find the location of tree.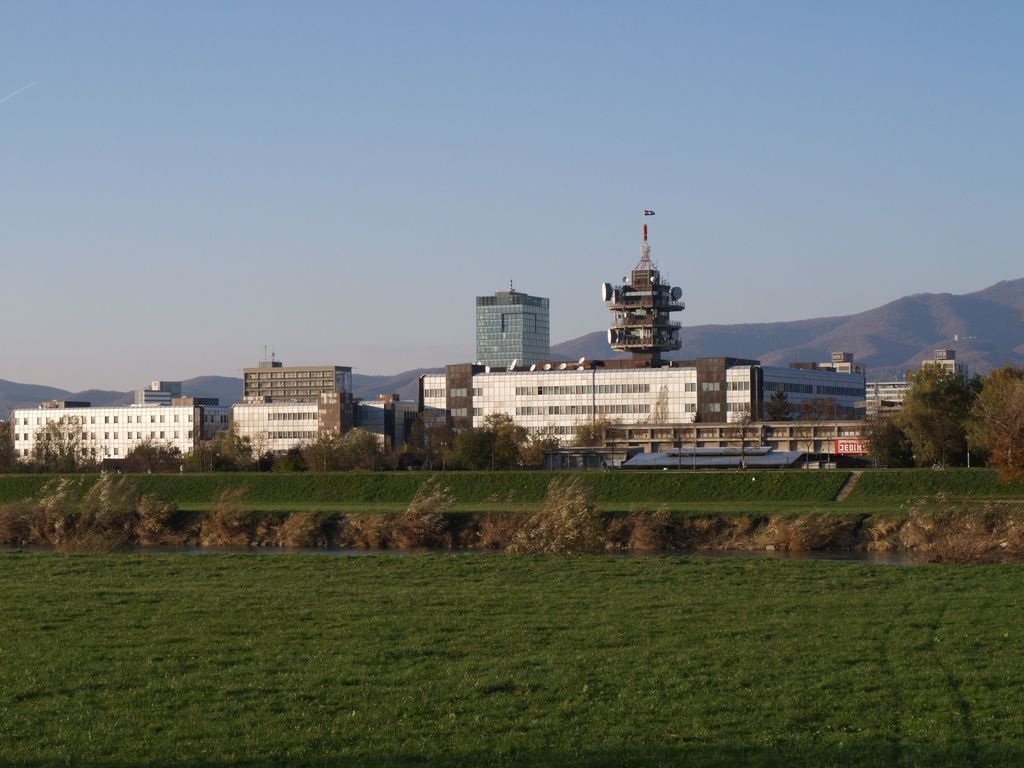
Location: Rect(571, 413, 624, 448).
